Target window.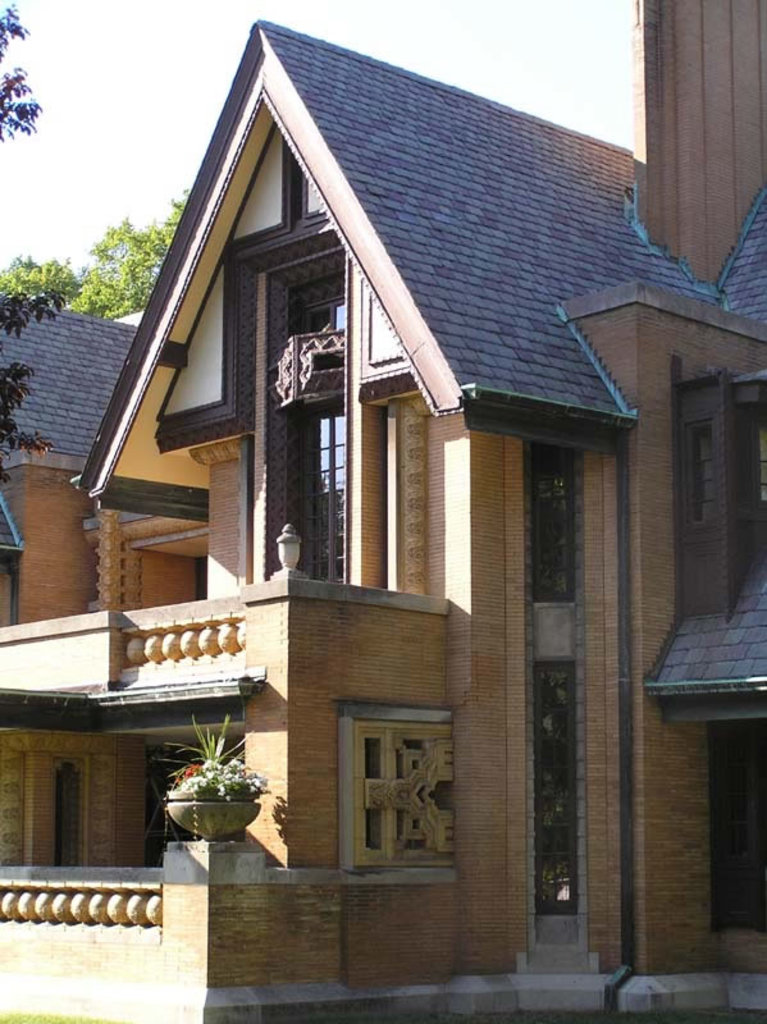
Target region: pyautogui.locateOnScreen(695, 716, 766, 936).
